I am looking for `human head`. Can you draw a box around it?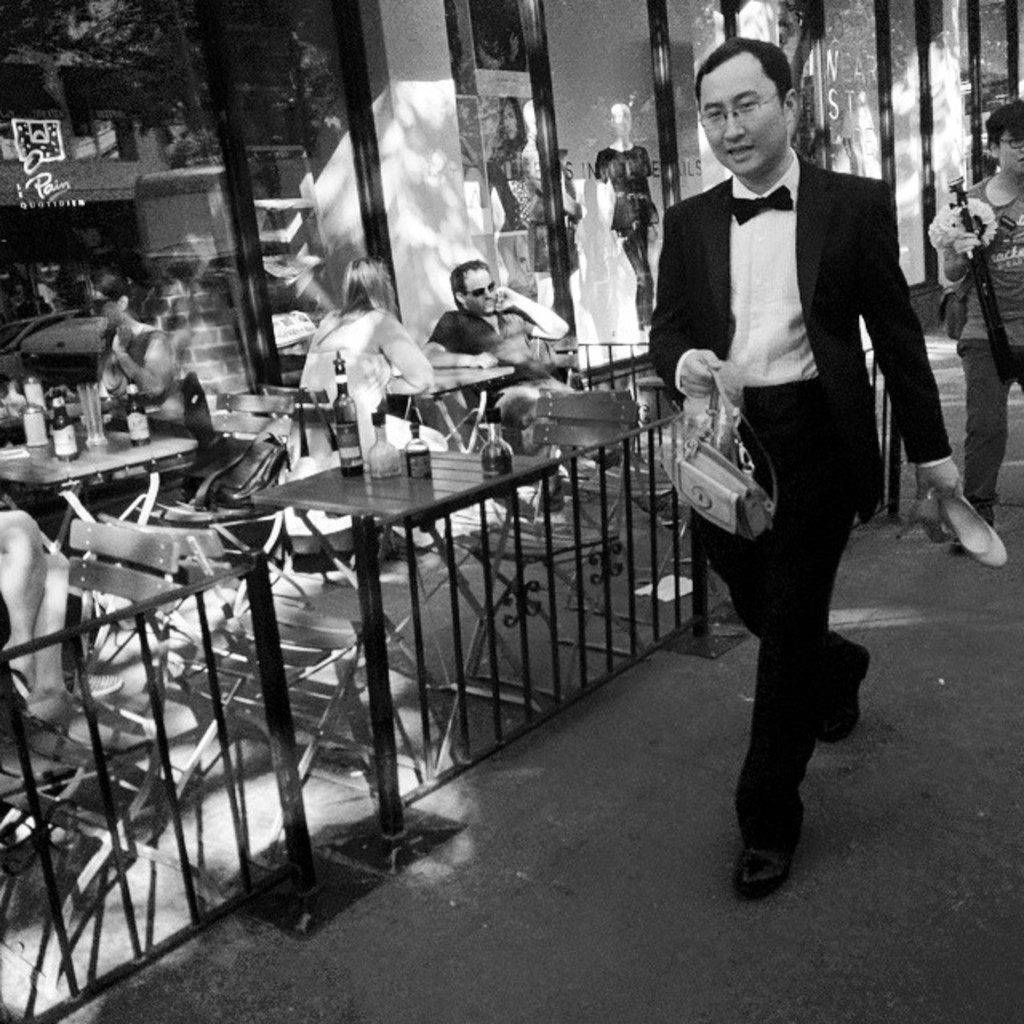
Sure, the bounding box is pyautogui.locateOnScreen(557, 146, 584, 182).
